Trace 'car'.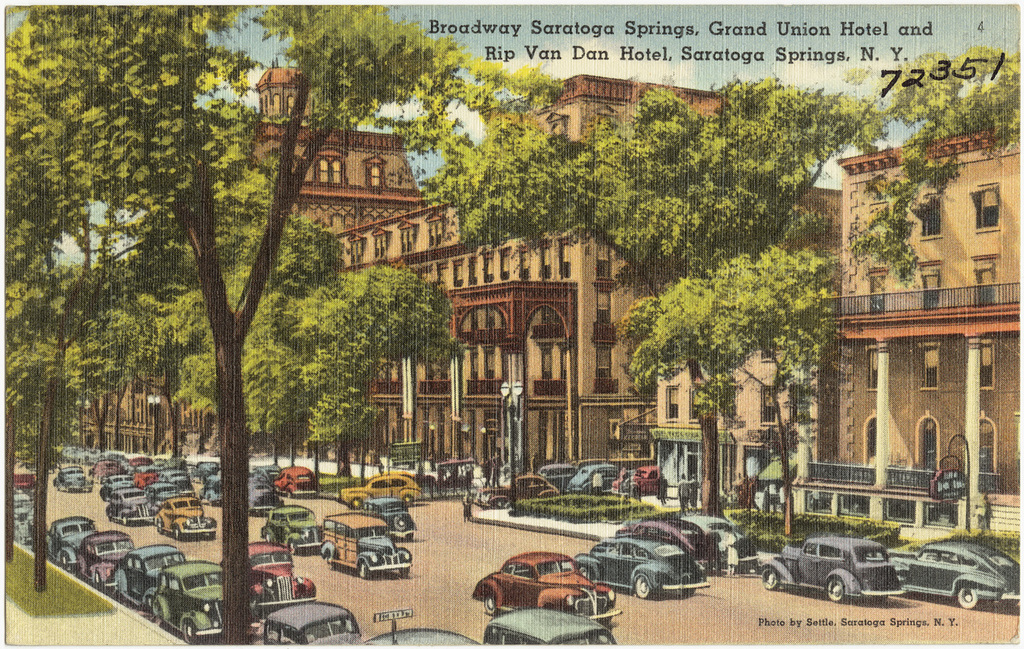
Traced to (x1=758, y1=534, x2=902, y2=611).
